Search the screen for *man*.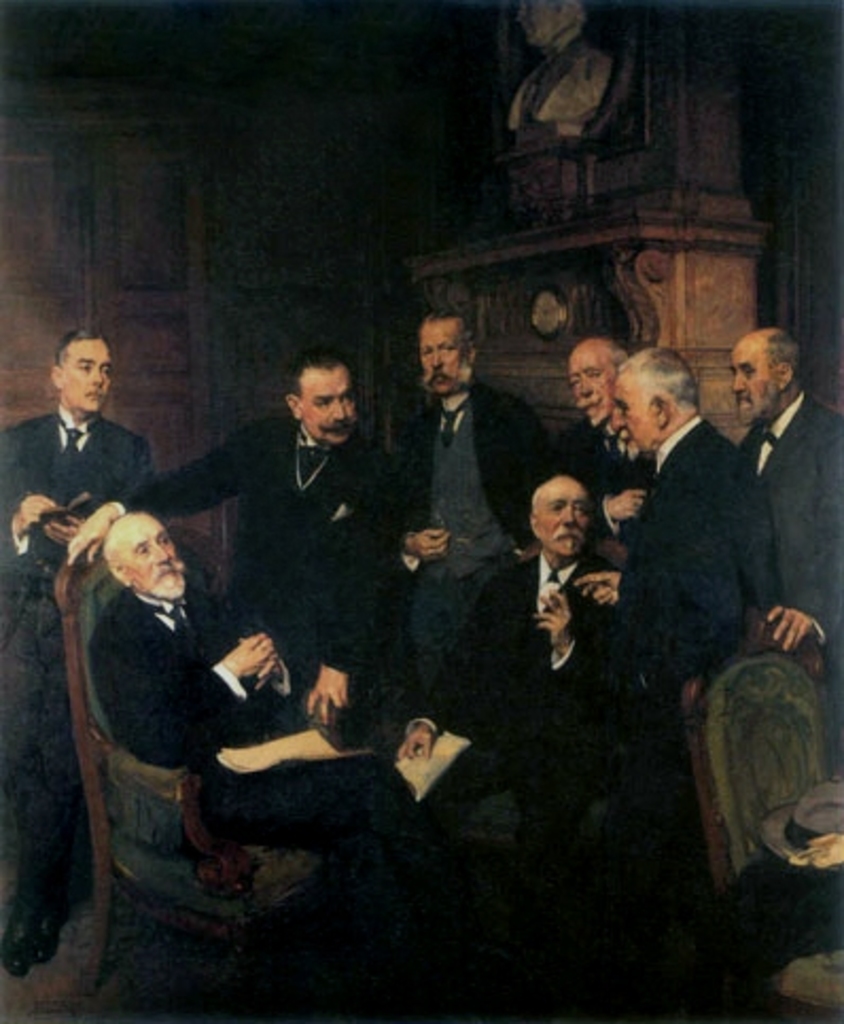
Found at detection(392, 316, 558, 795).
